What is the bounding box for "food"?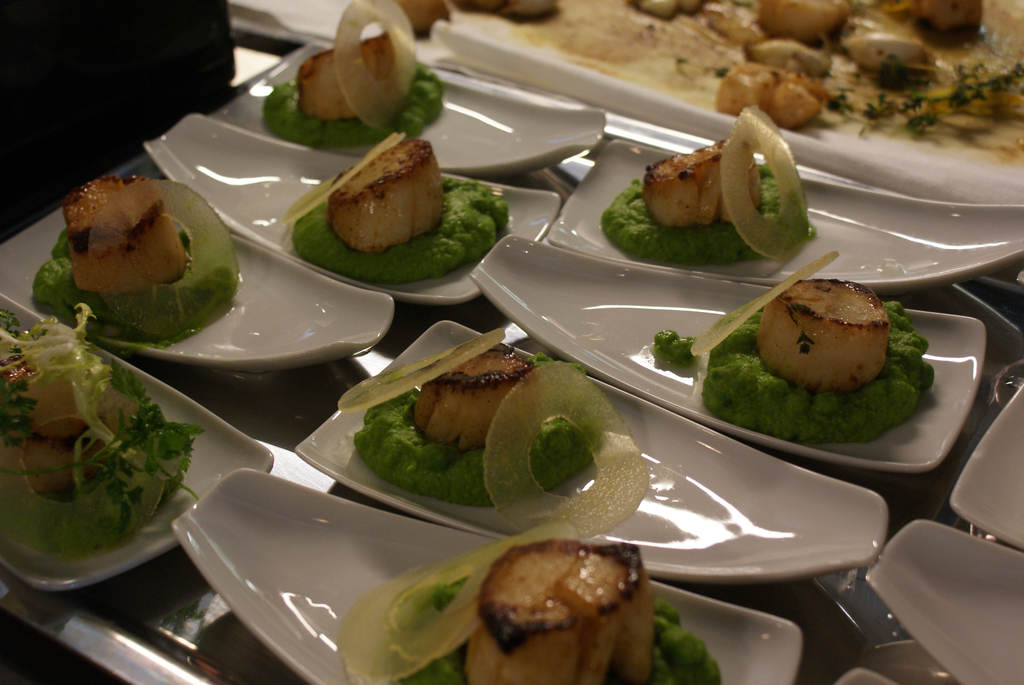
[left=650, top=329, right=714, bottom=371].
